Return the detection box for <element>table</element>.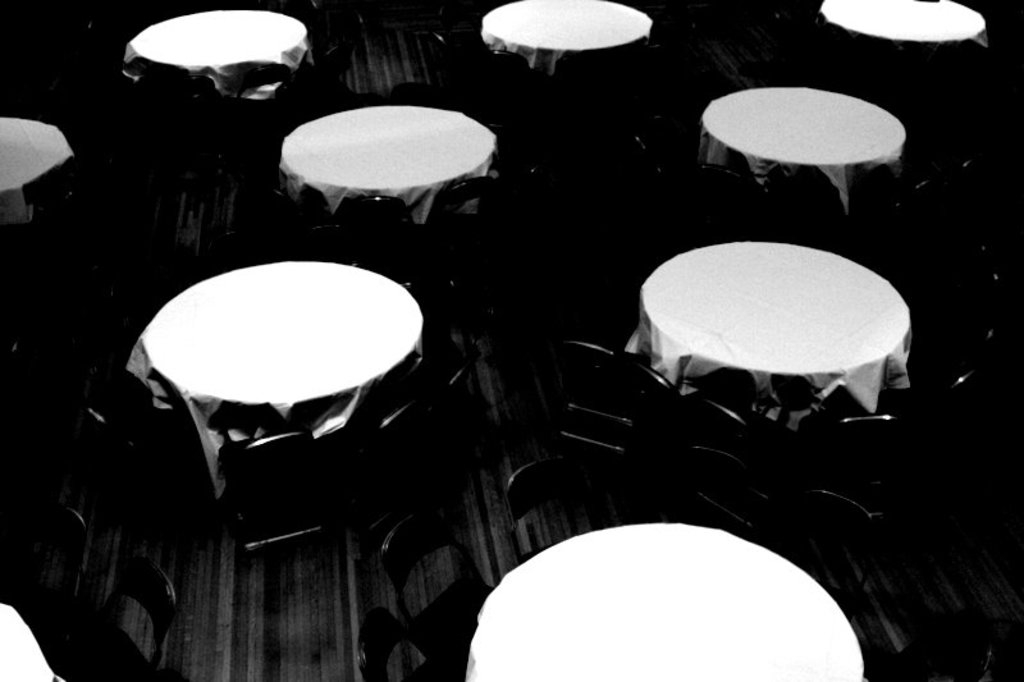
{"x1": 815, "y1": 0, "x2": 986, "y2": 56}.
